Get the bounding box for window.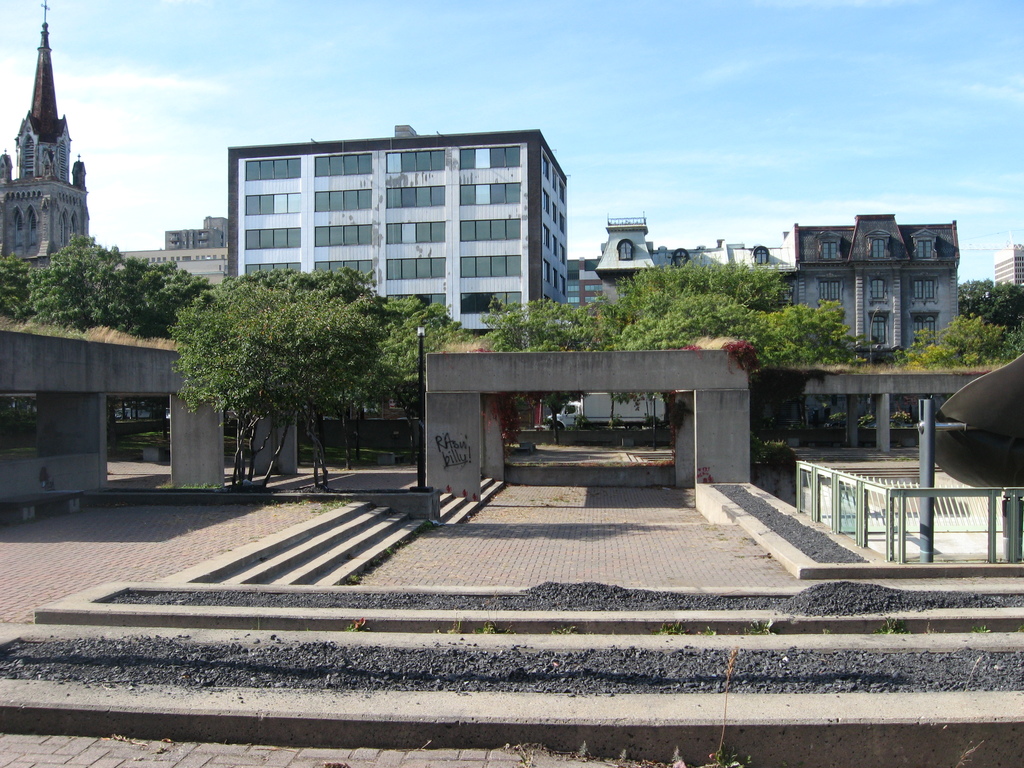
locate(464, 186, 524, 213).
